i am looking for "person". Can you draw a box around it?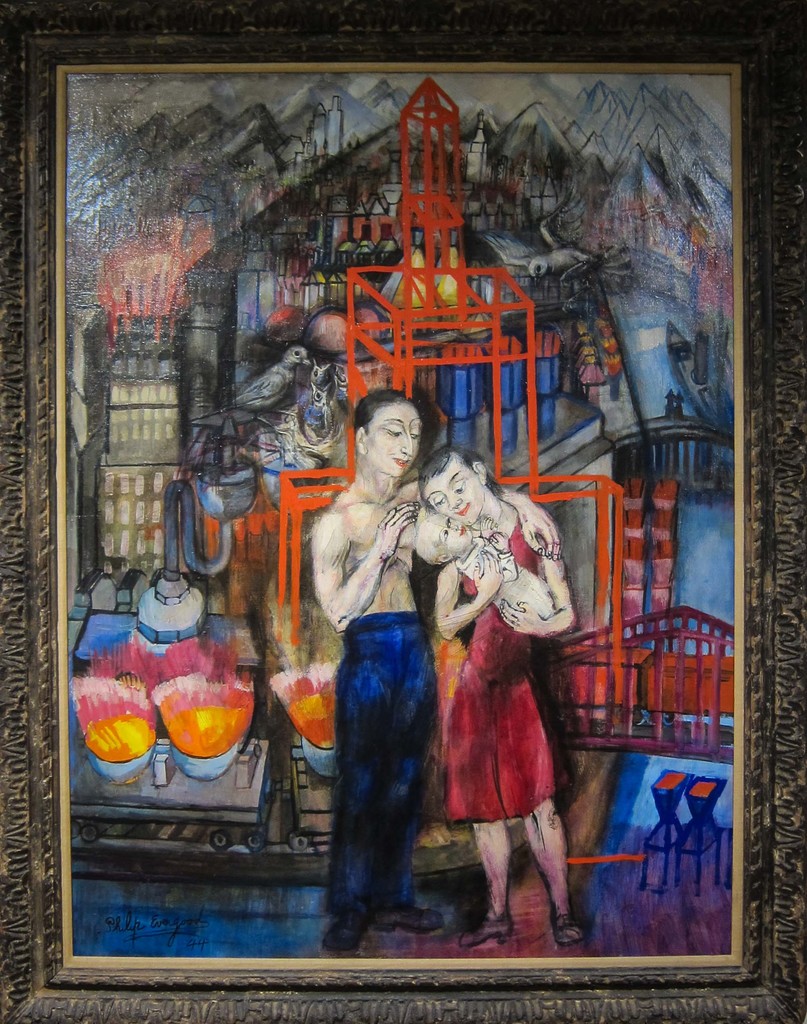
Sure, the bounding box is l=414, t=514, r=555, b=619.
